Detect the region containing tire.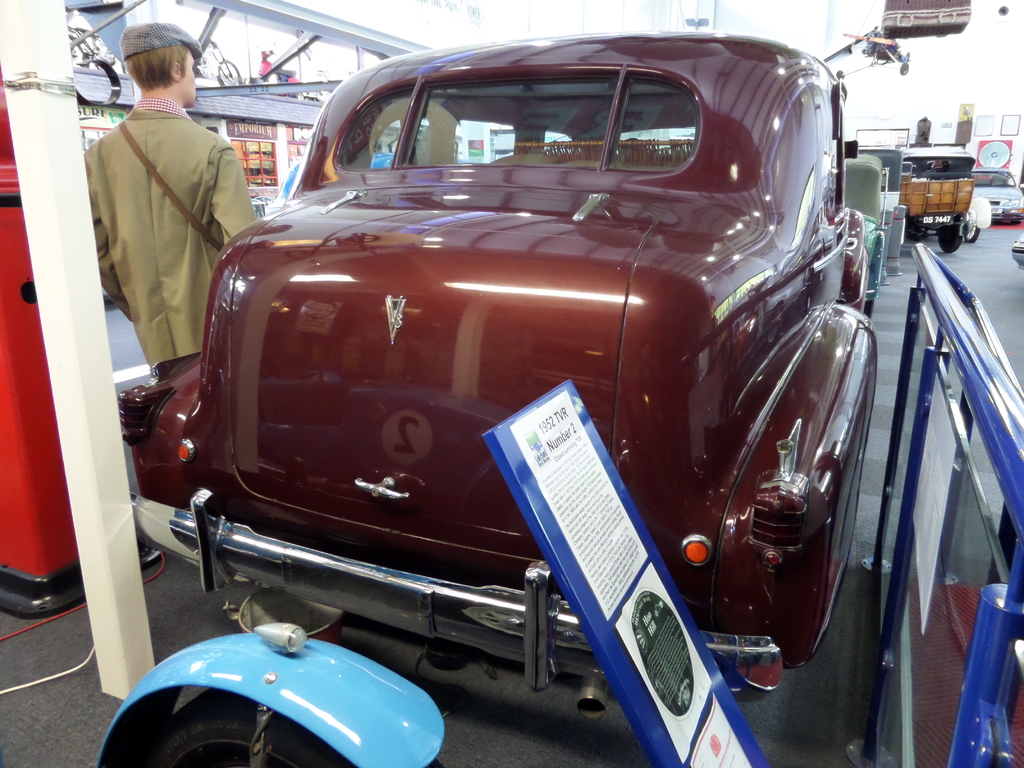
rect(128, 700, 349, 767).
